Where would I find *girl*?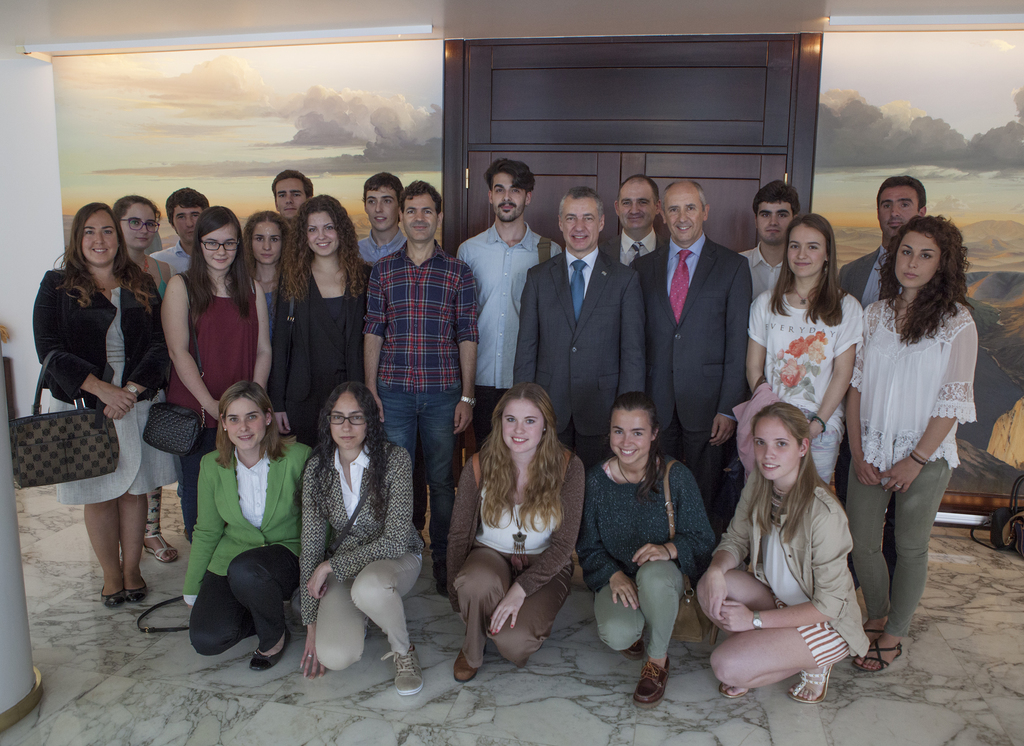
At 852, 216, 979, 672.
